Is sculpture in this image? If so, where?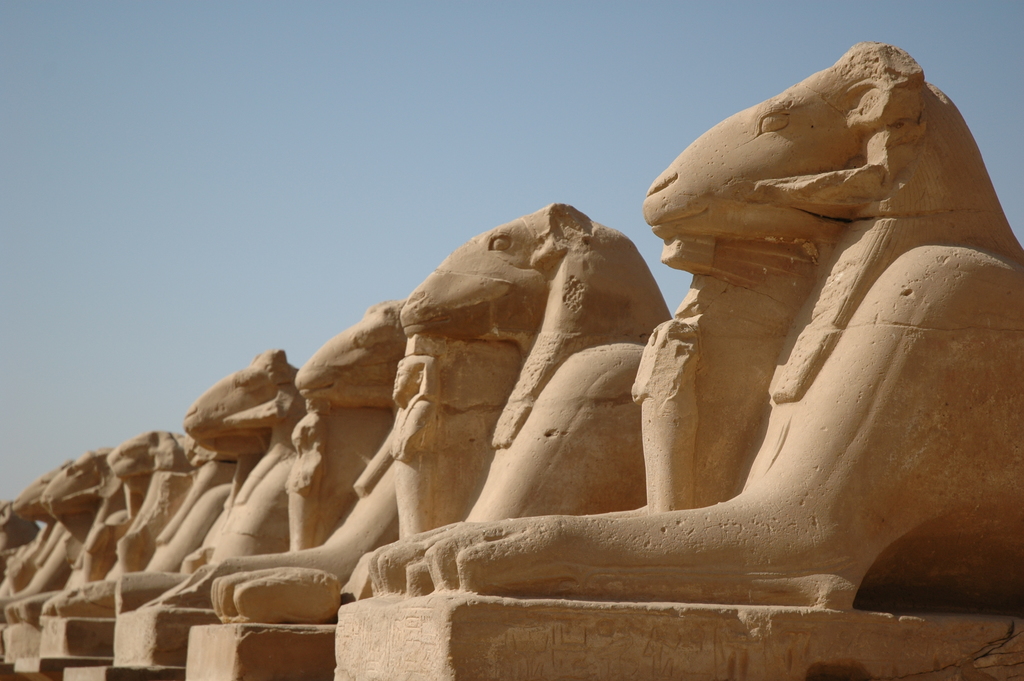
Yes, at region(3, 418, 211, 618).
